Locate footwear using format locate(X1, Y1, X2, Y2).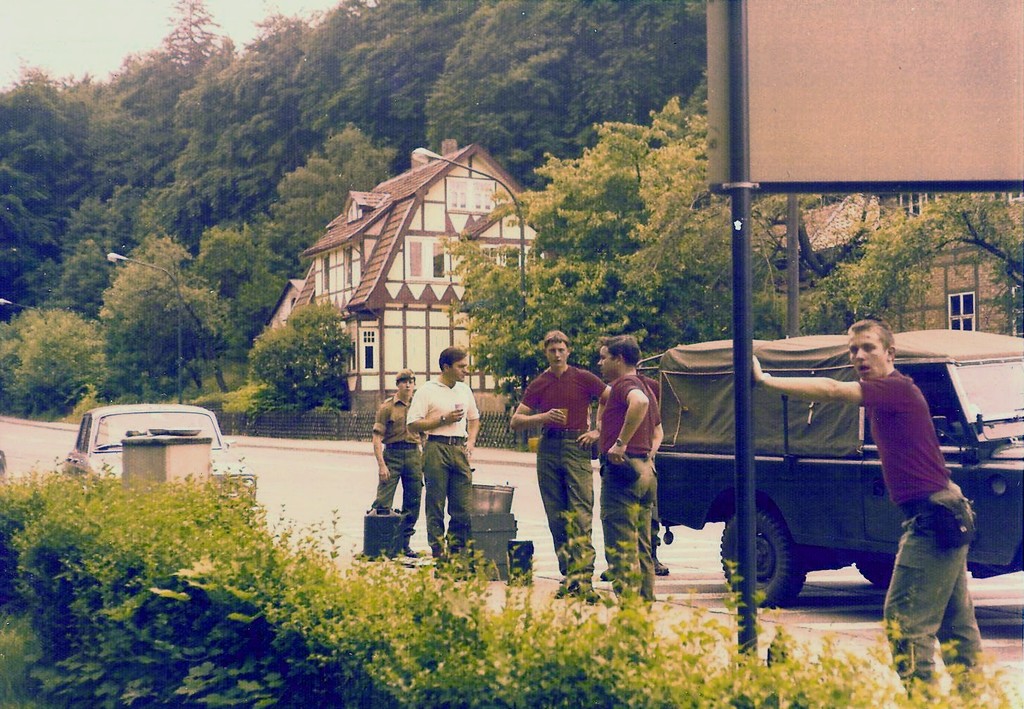
locate(556, 580, 572, 598).
